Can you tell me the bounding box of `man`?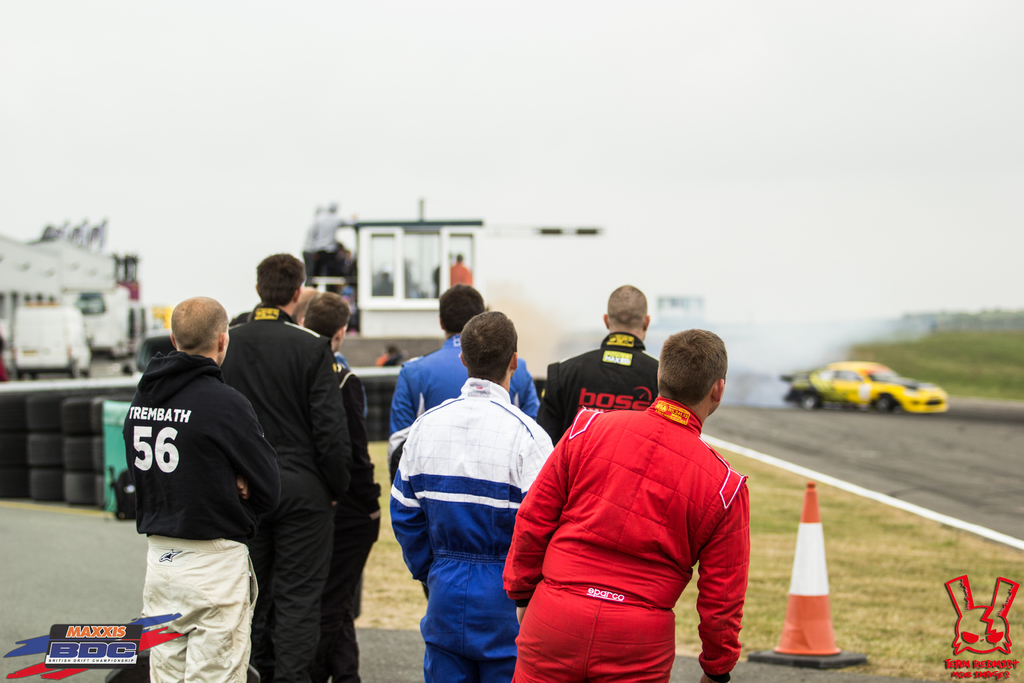
(291, 286, 324, 324).
